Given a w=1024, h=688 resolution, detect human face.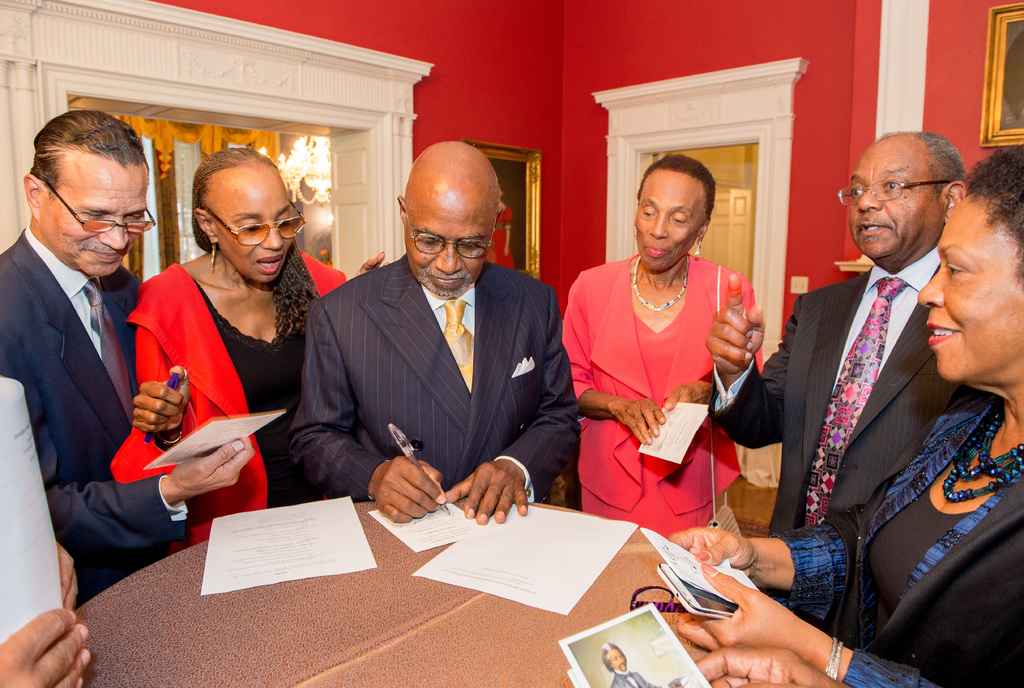
403 171 493 300.
